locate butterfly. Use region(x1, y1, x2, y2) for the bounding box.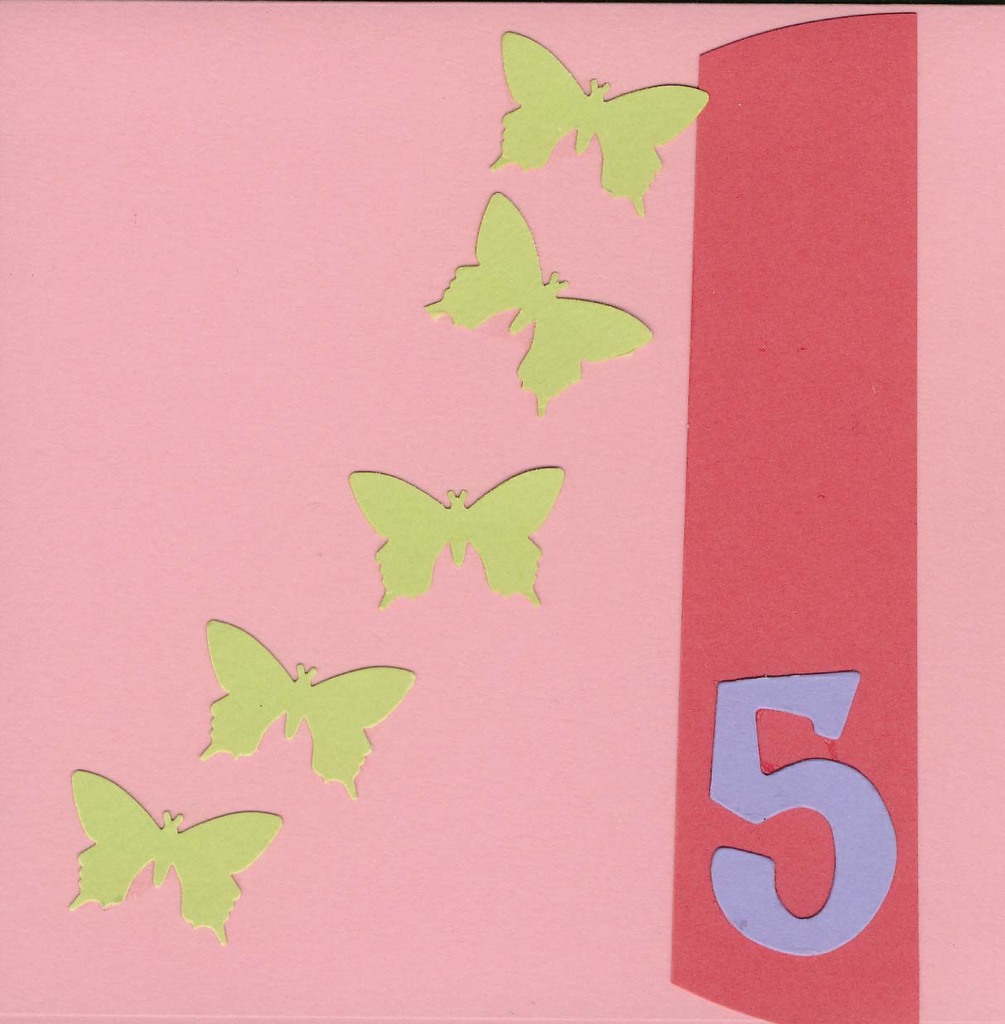
region(341, 453, 573, 615).
